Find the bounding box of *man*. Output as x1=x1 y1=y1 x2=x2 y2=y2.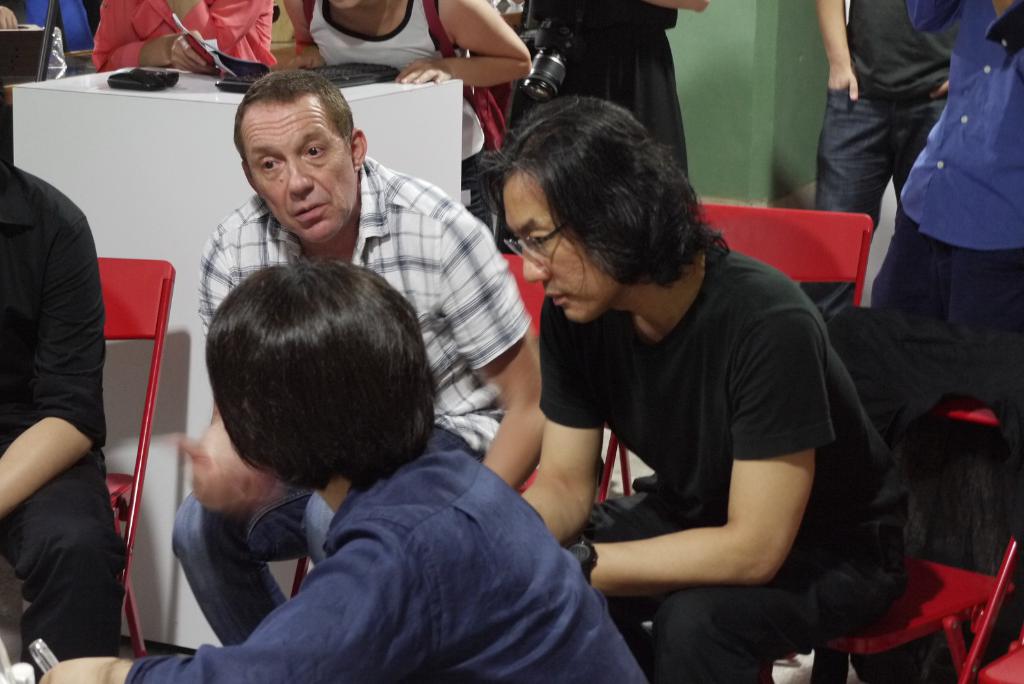
x1=283 y1=0 x2=540 y2=174.
